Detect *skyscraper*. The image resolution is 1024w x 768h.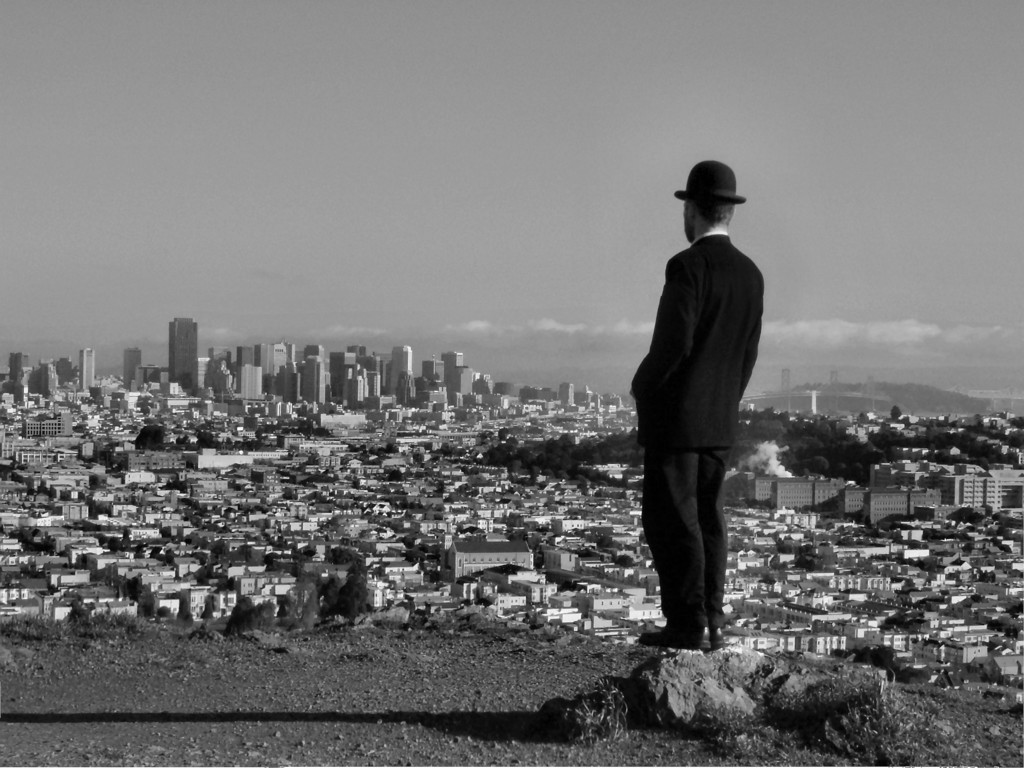
420/363/454/383.
